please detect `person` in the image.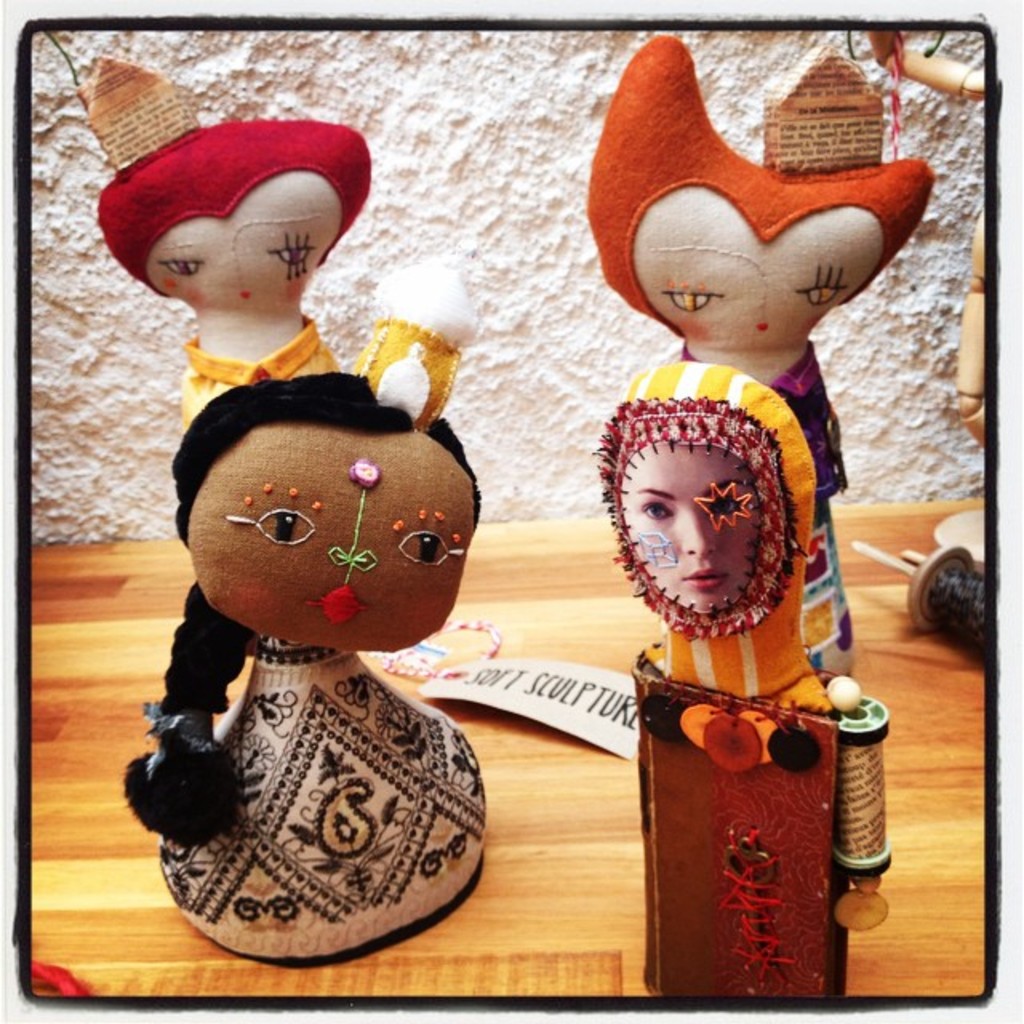
[621, 442, 749, 608].
